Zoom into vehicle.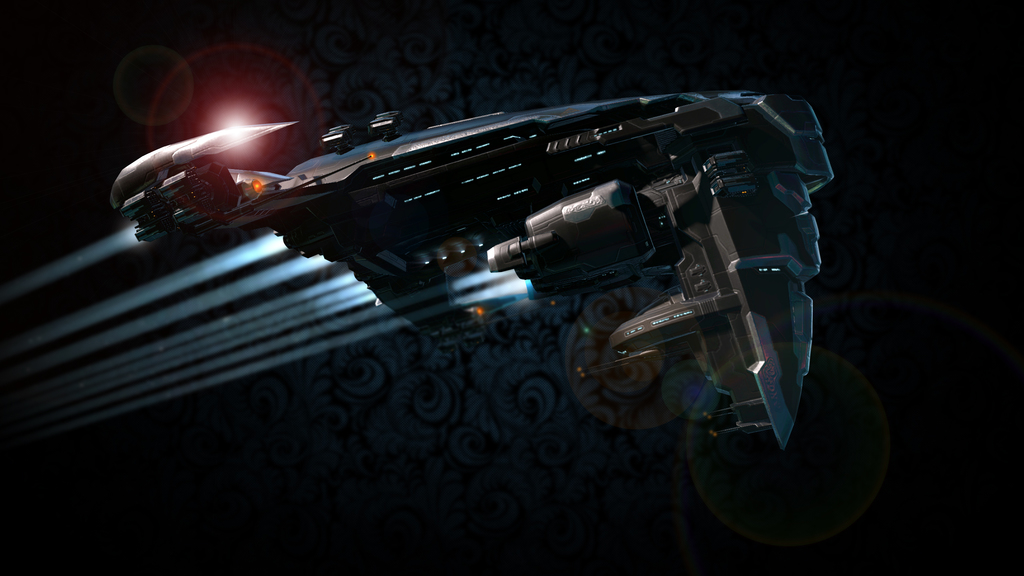
Zoom target: [left=111, top=84, right=839, bottom=454].
